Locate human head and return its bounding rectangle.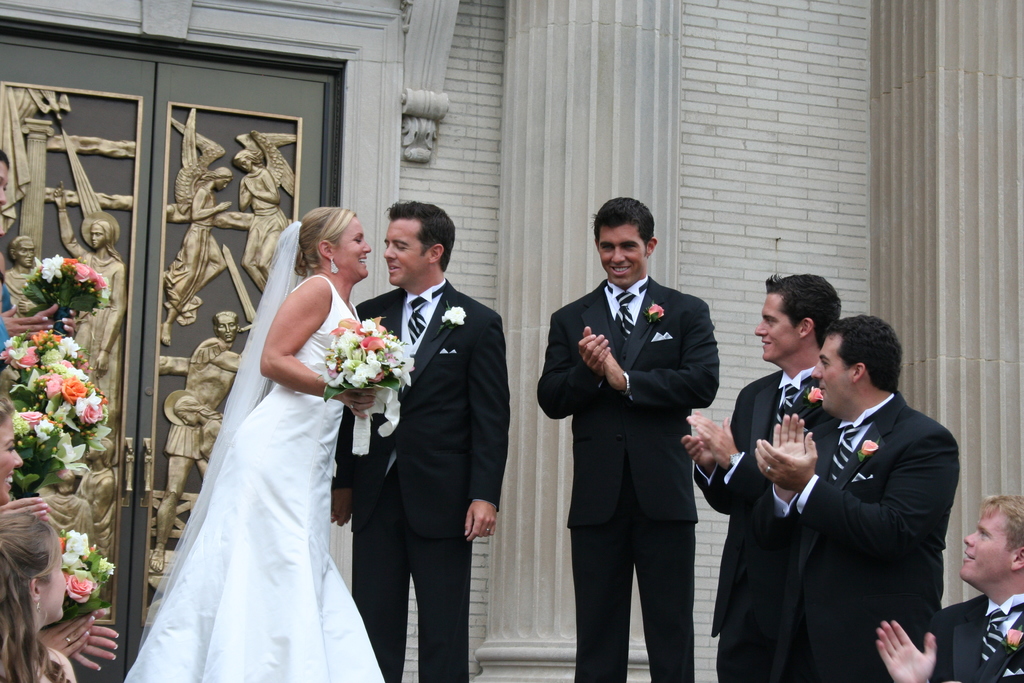
[804,313,902,420].
